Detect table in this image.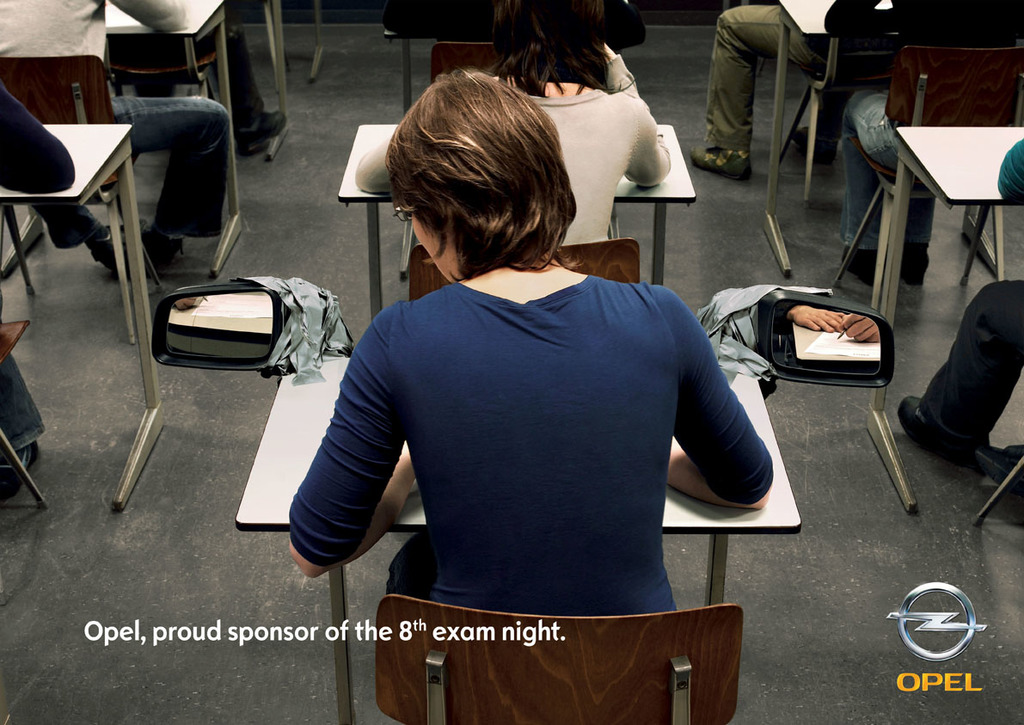
Detection: {"x1": 0, "y1": 122, "x2": 134, "y2": 514}.
